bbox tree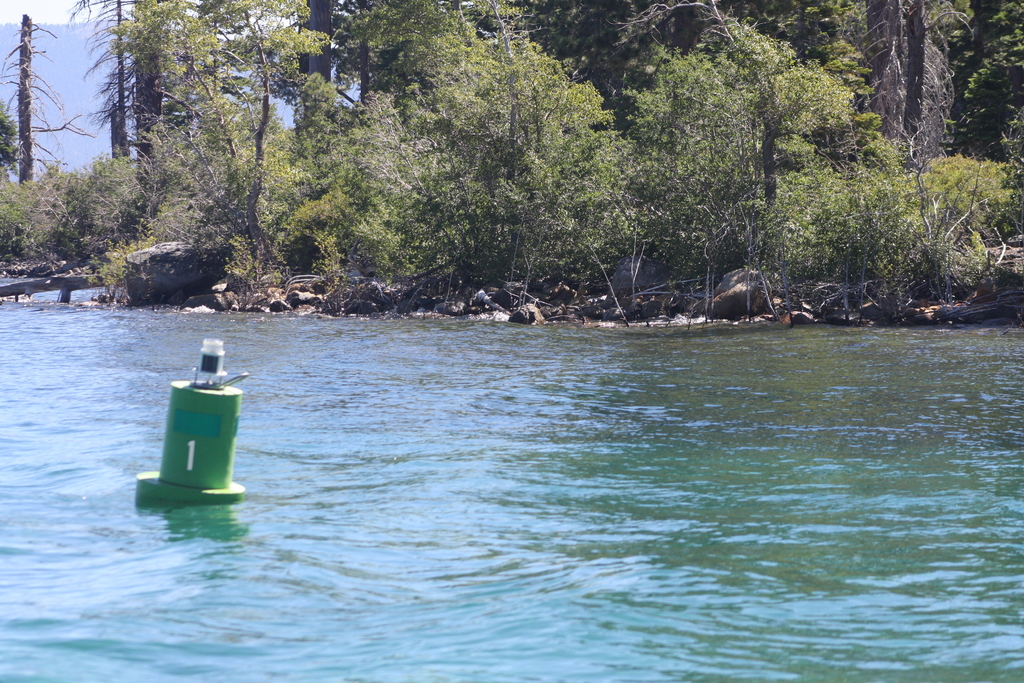
region(0, 109, 17, 190)
